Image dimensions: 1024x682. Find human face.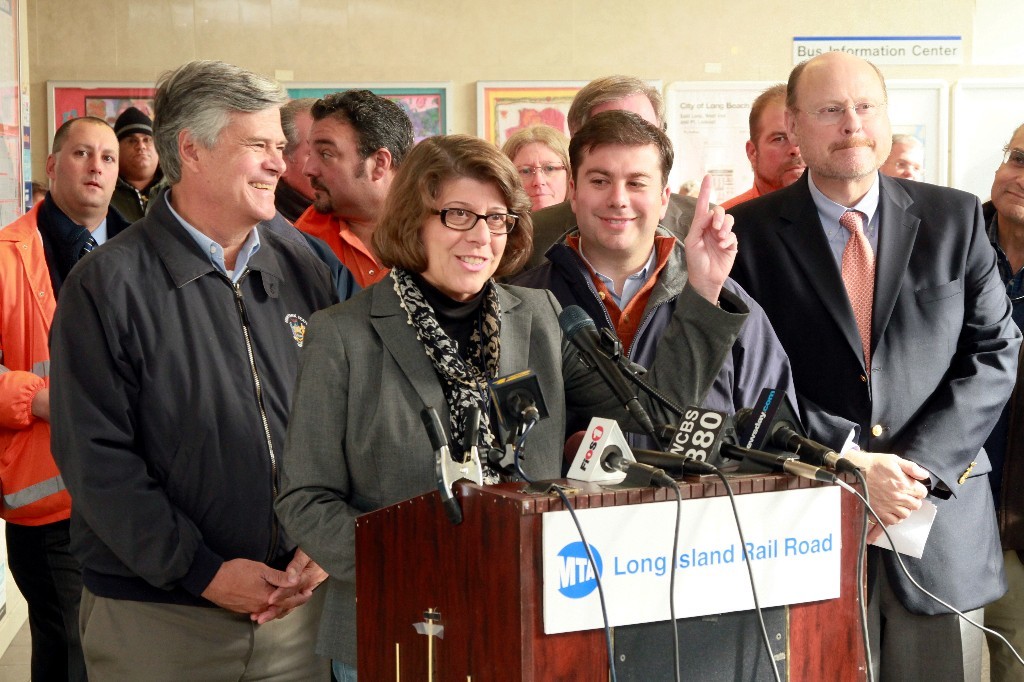
[left=211, top=108, right=287, bottom=219].
